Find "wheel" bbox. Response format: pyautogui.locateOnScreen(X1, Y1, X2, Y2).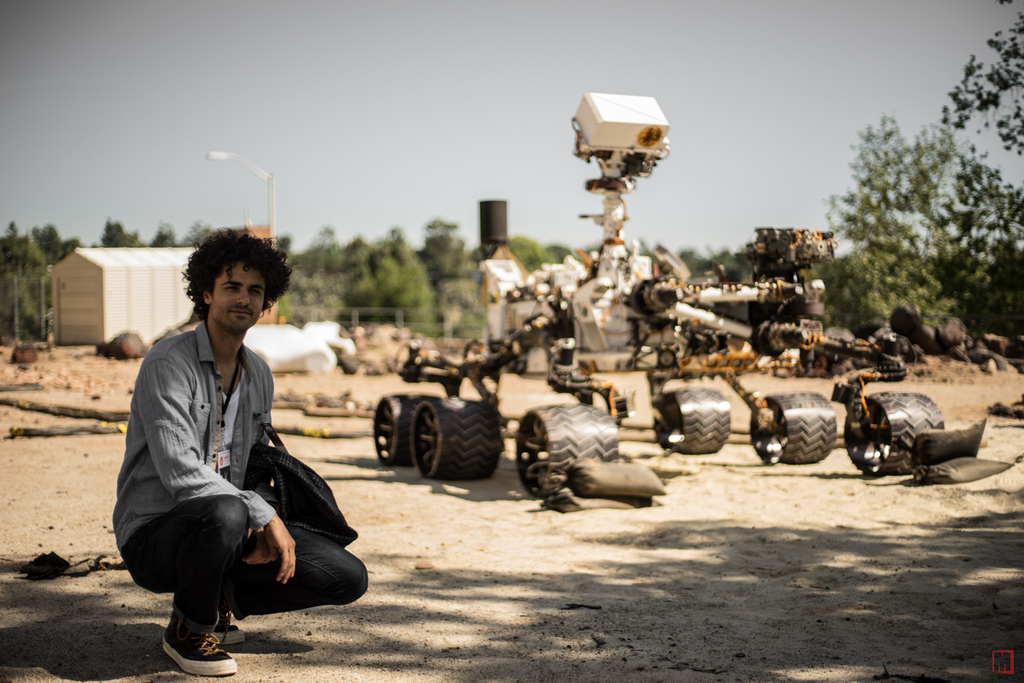
pyautogui.locateOnScreen(656, 393, 730, 451).
